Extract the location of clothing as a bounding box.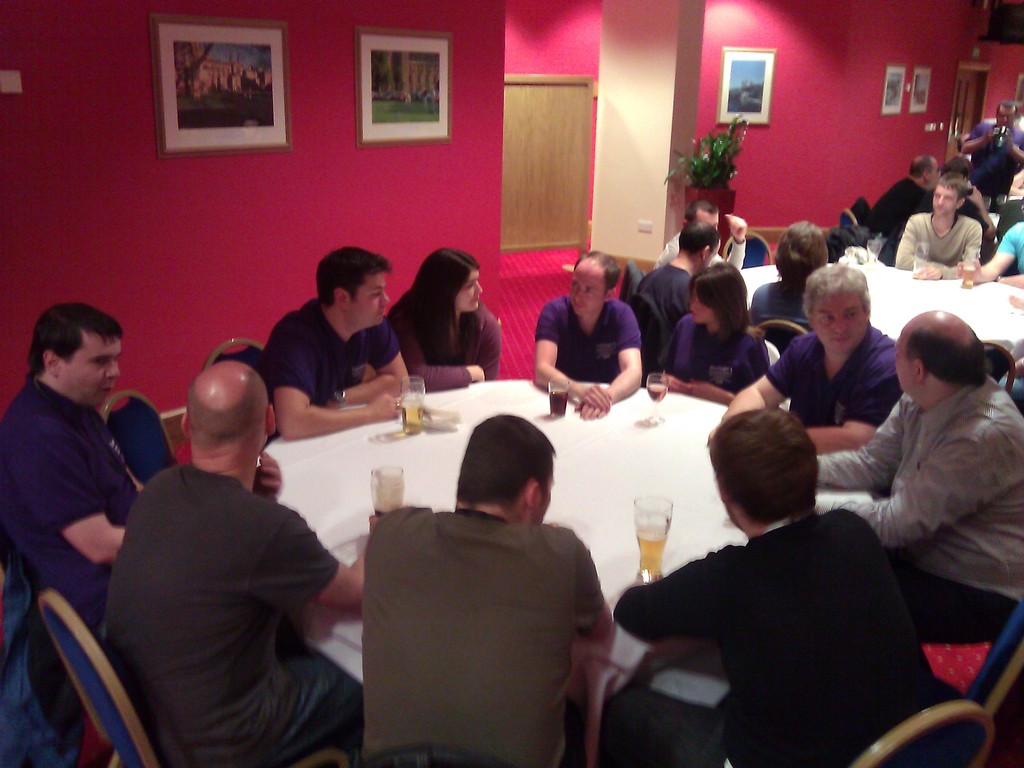
995,224,1023,269.
